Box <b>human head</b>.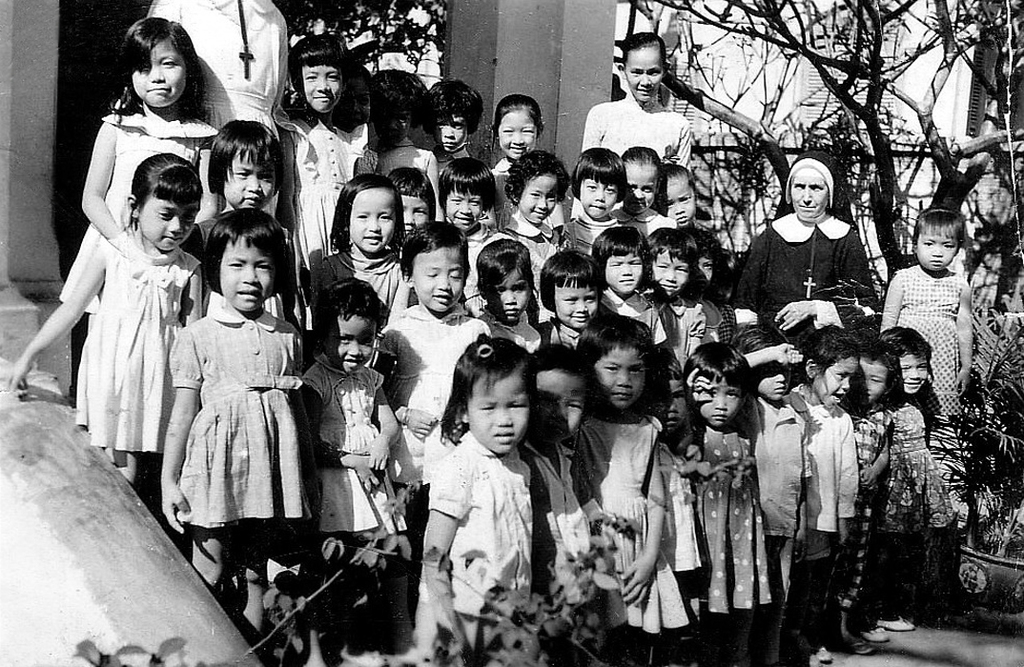
box(436, 338, 551, 470).
